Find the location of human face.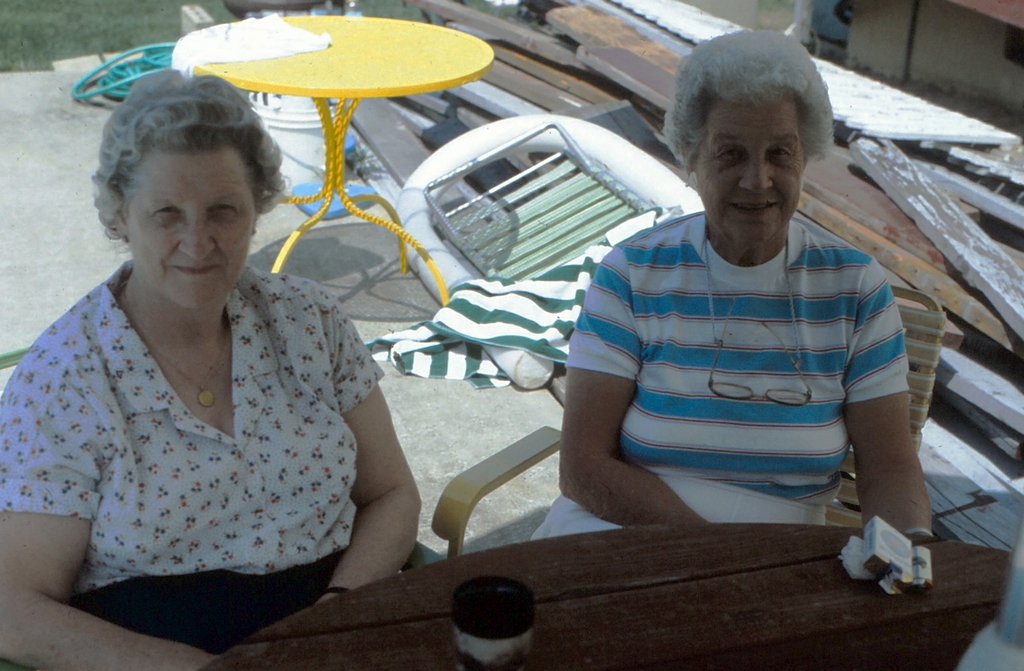
Location: bbox=(691, 100, 809, 242).
